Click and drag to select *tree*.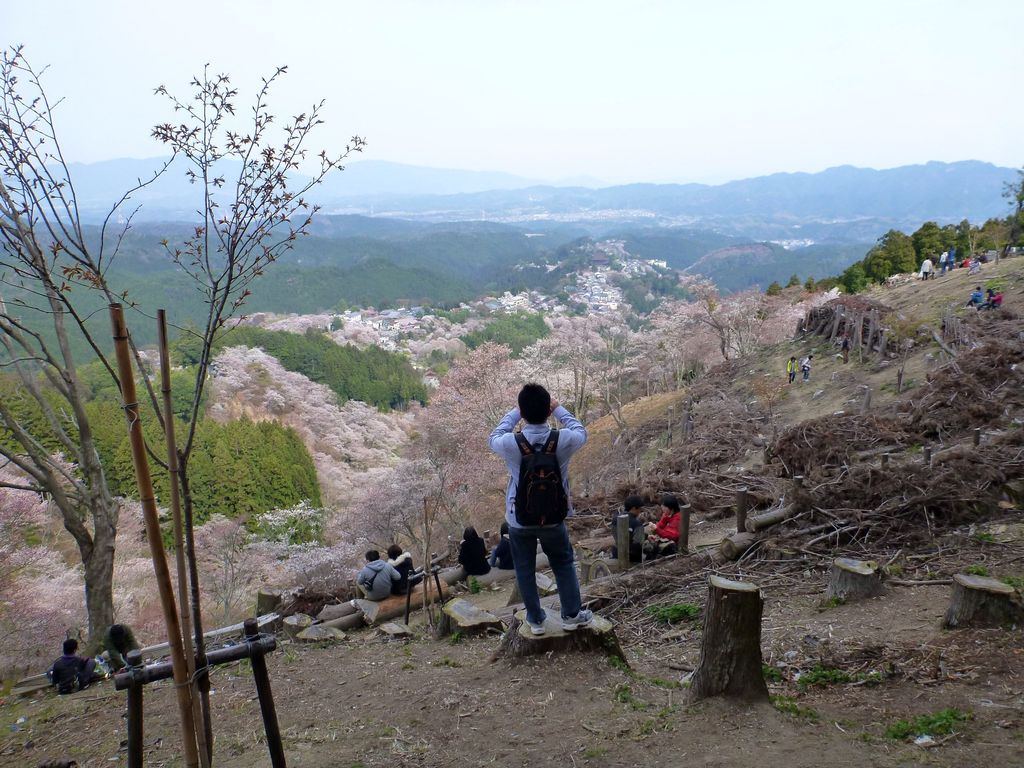
Selection: bbox=[0, 43, 372, 767].
